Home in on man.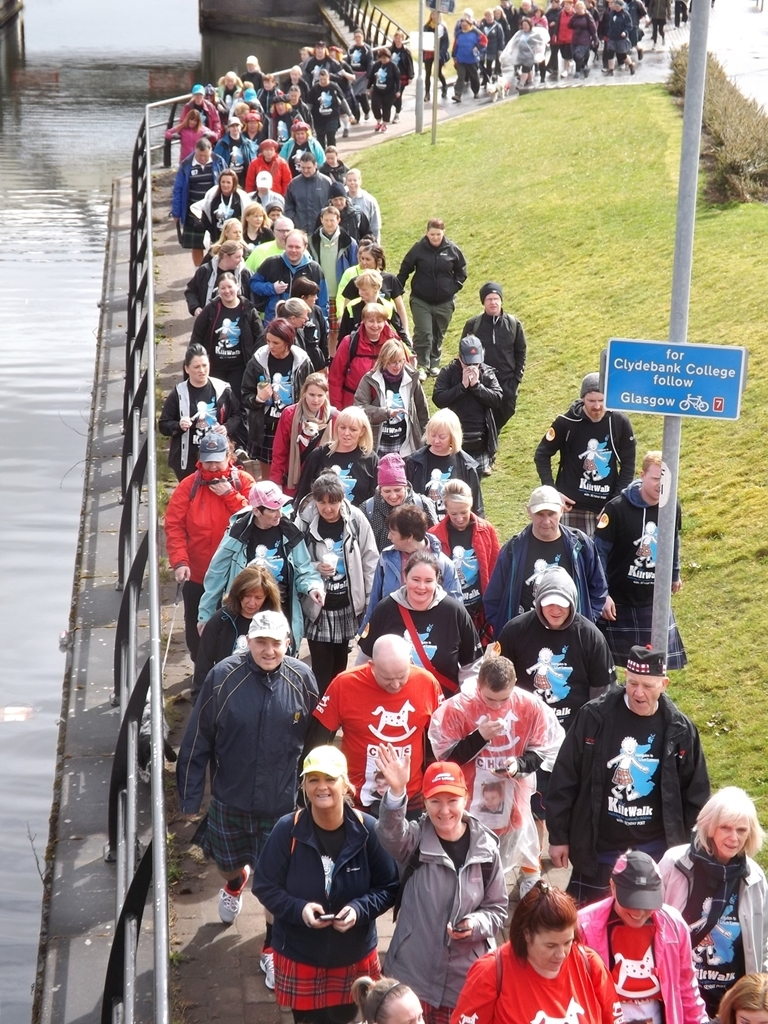
Homed in at 540 644 712 907.
